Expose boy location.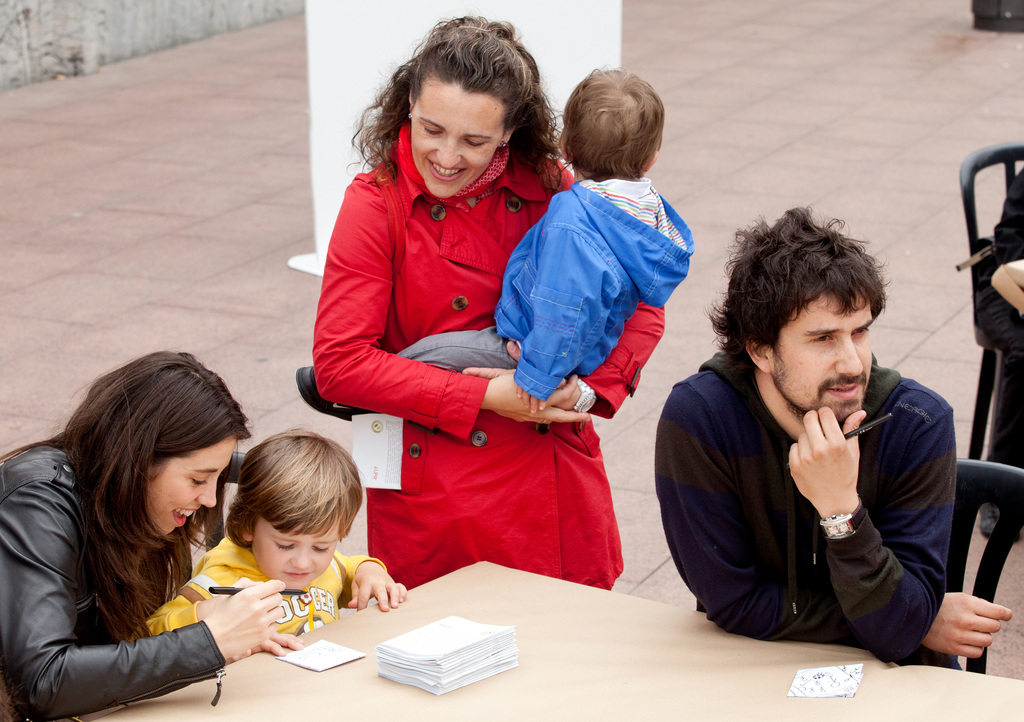
Exposed at 296:67:696:420.
